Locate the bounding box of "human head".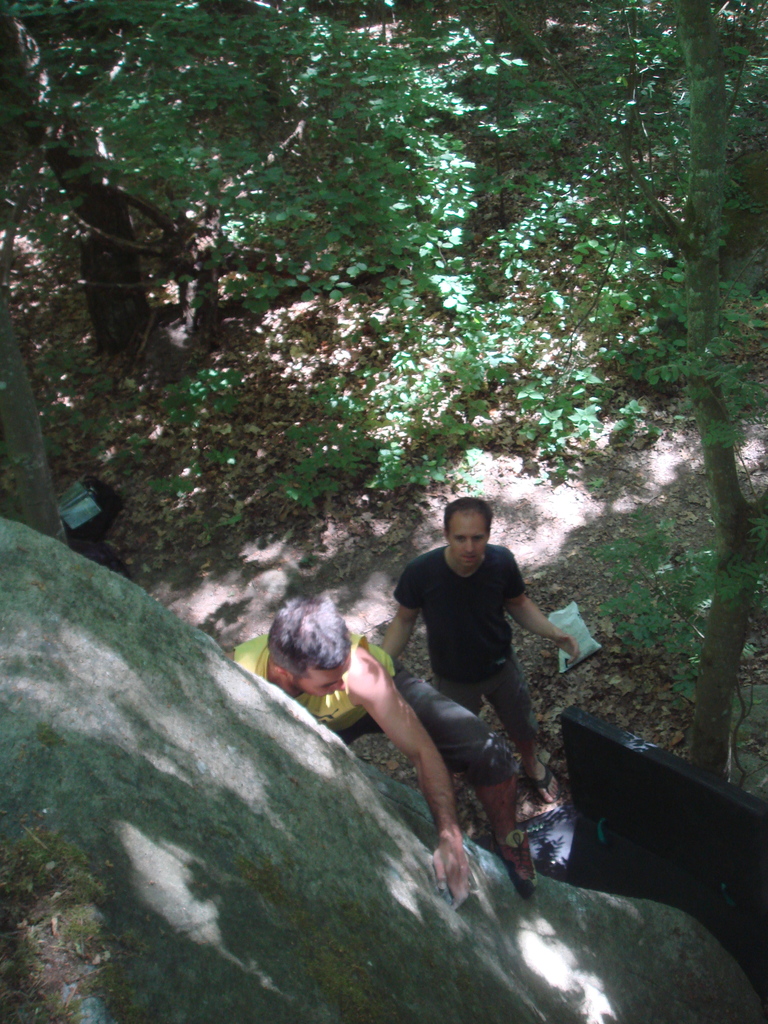
Bounding box: box(444, 498, 495, 568).
